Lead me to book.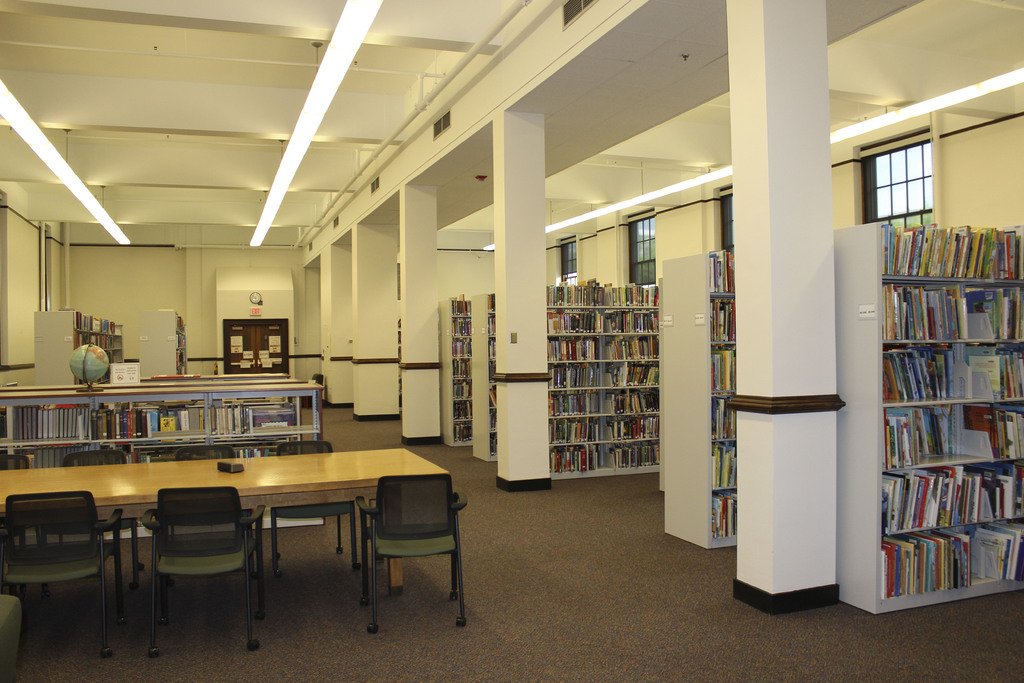
Lead to pyautogui.locateOnScreen(236, 441, 283, 458).
